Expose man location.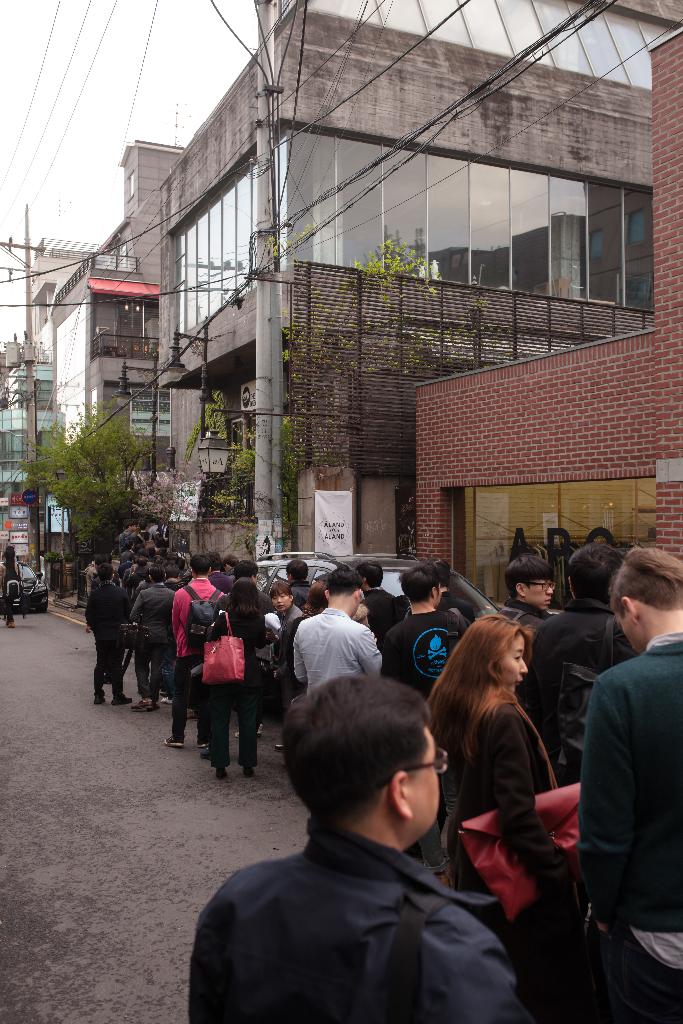
Exposed at [570,538,682,1023].
